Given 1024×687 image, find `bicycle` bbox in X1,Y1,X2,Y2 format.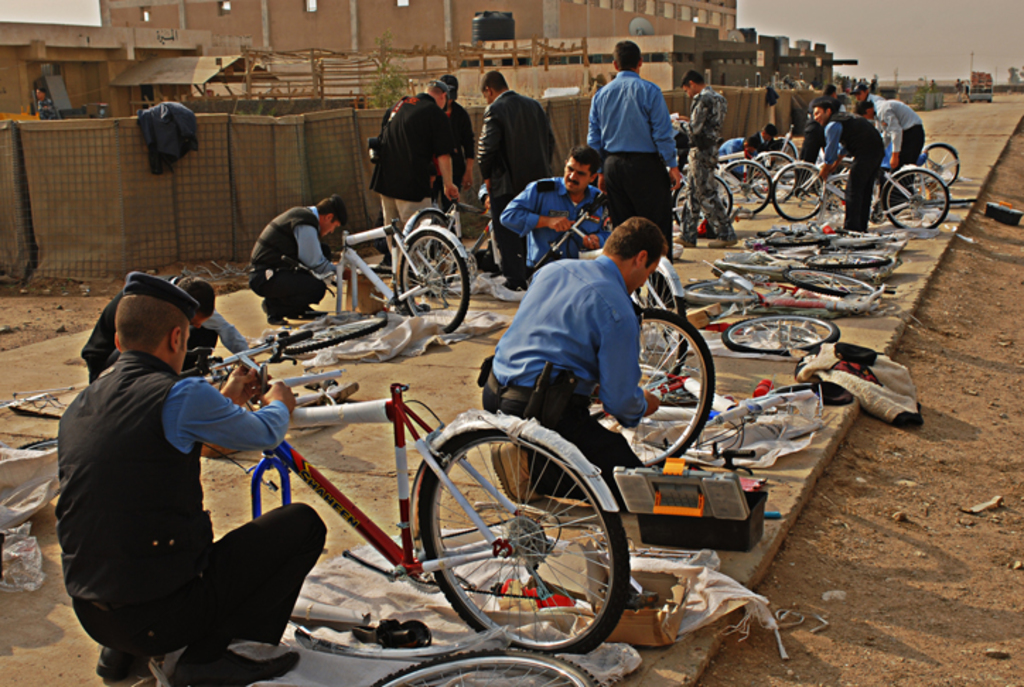
752,134,815,178.
